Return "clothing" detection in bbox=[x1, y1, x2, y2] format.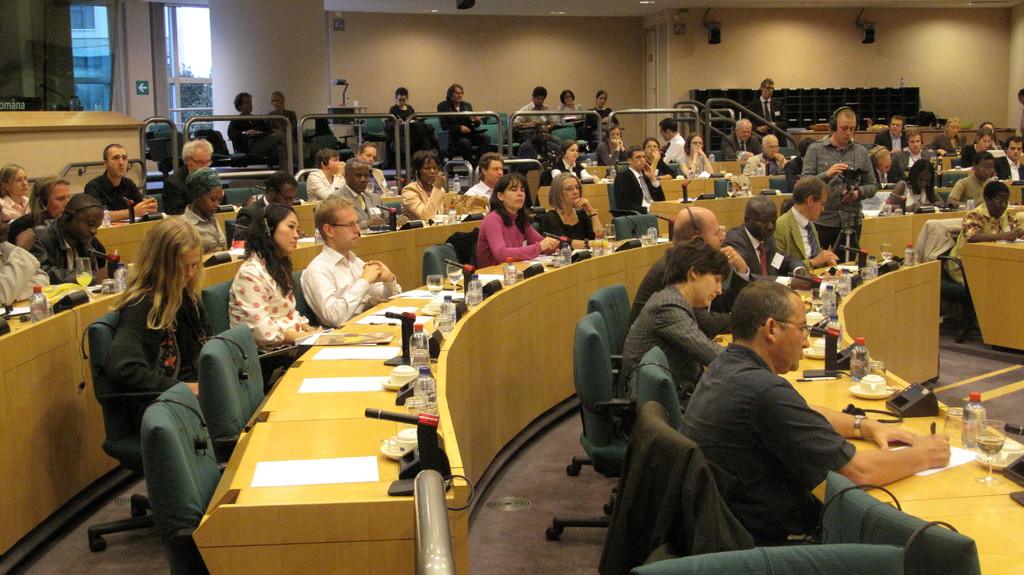
bbox=[113, 279, 215, 426].
